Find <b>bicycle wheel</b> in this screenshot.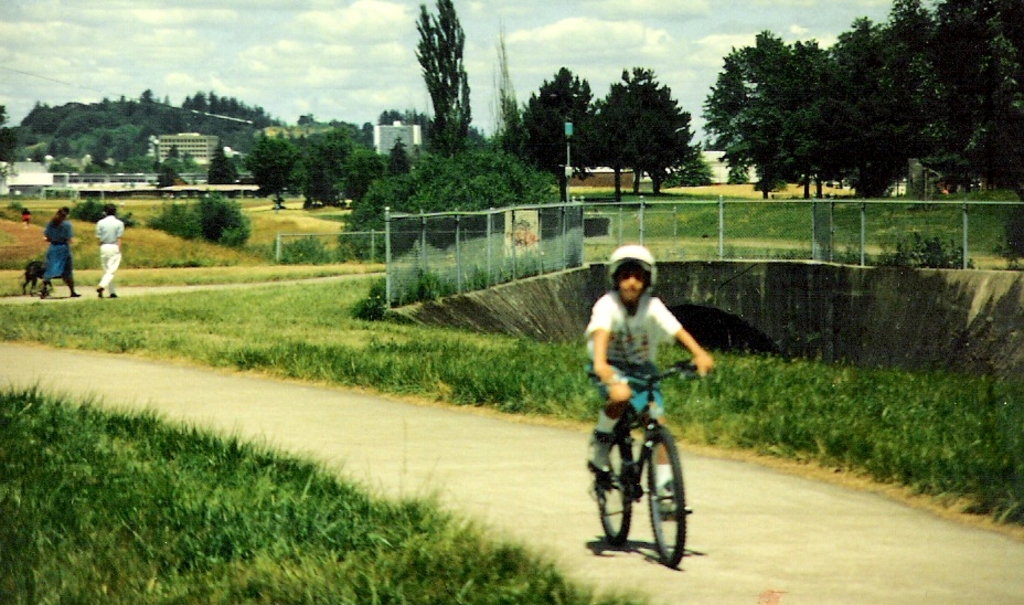
The bounding box for <b>bicycle wheel</b> is bbox=[650, 433, 698, 565].
